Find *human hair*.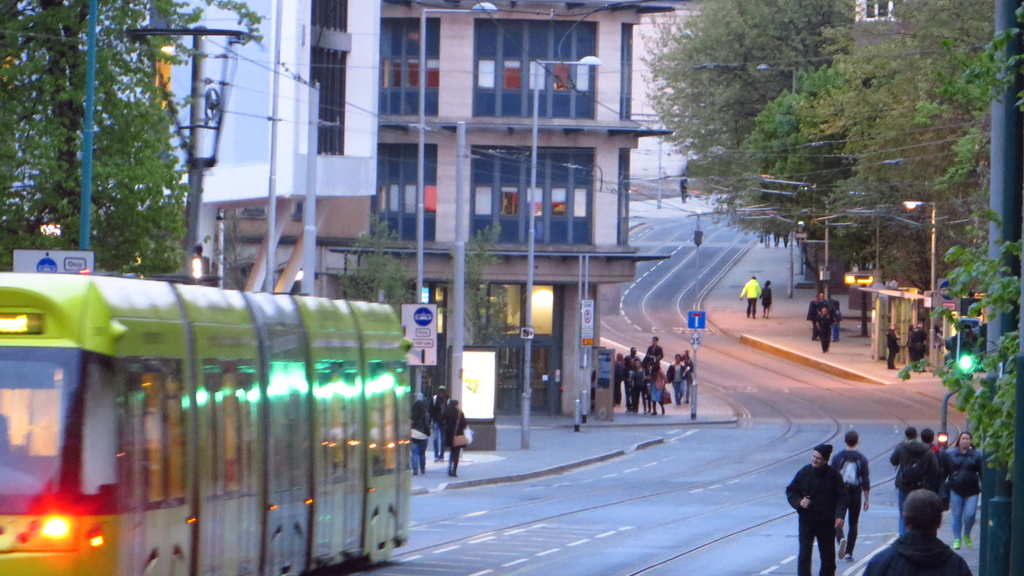
954 433 977 451.
